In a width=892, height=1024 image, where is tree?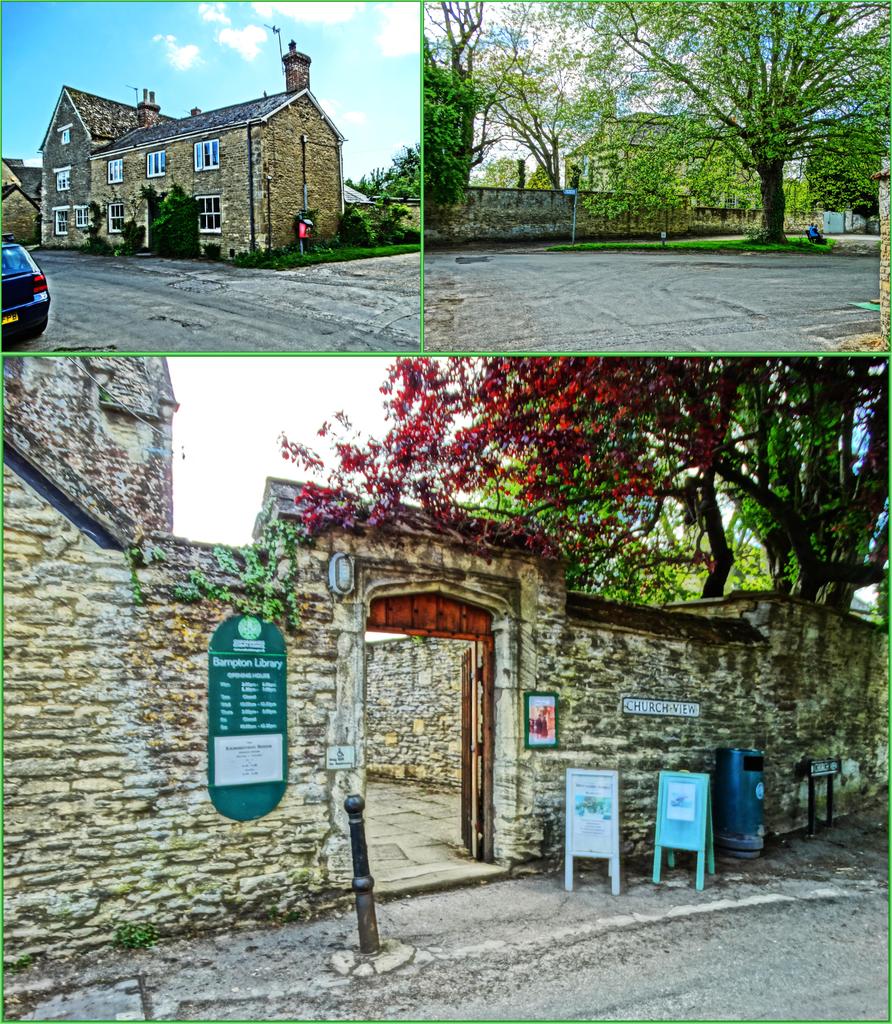
detection(513, 11, 891, 262).
